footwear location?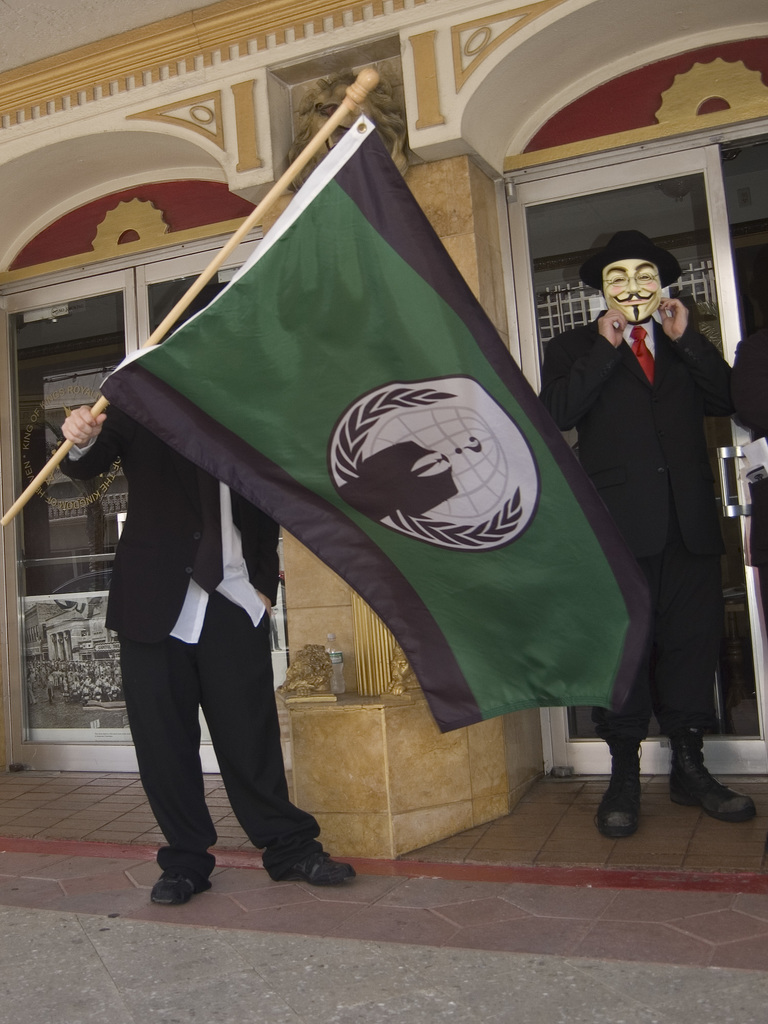
671:729:762:825
